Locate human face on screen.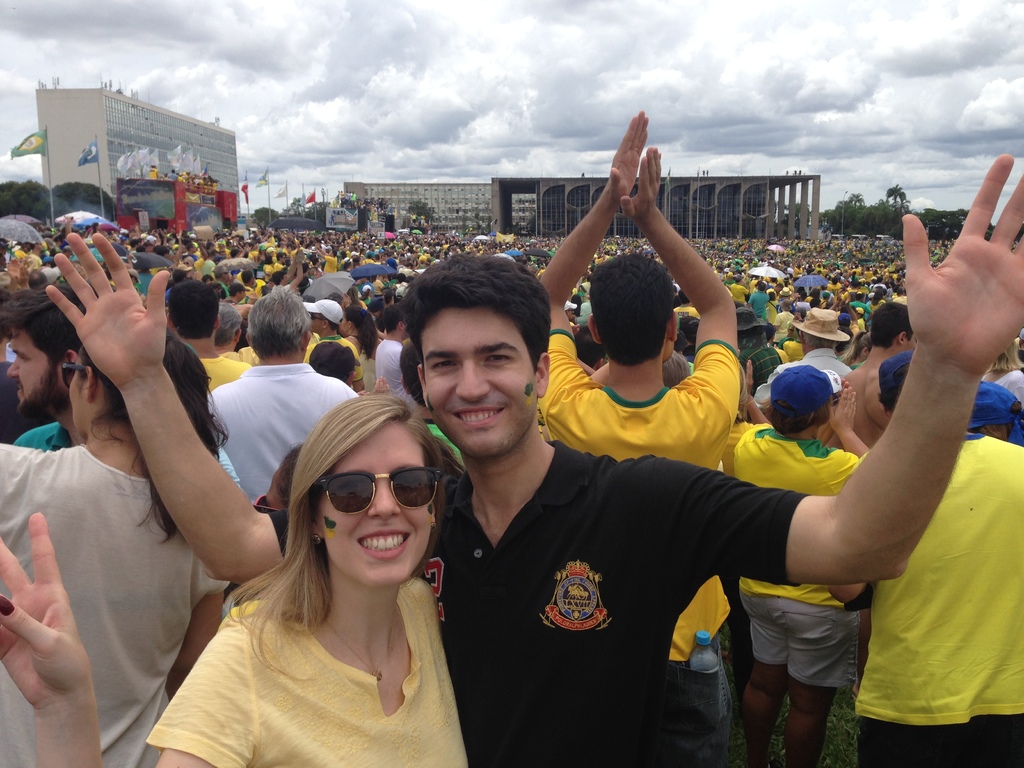
On screen at Rect(308, 418, 432, 584).
